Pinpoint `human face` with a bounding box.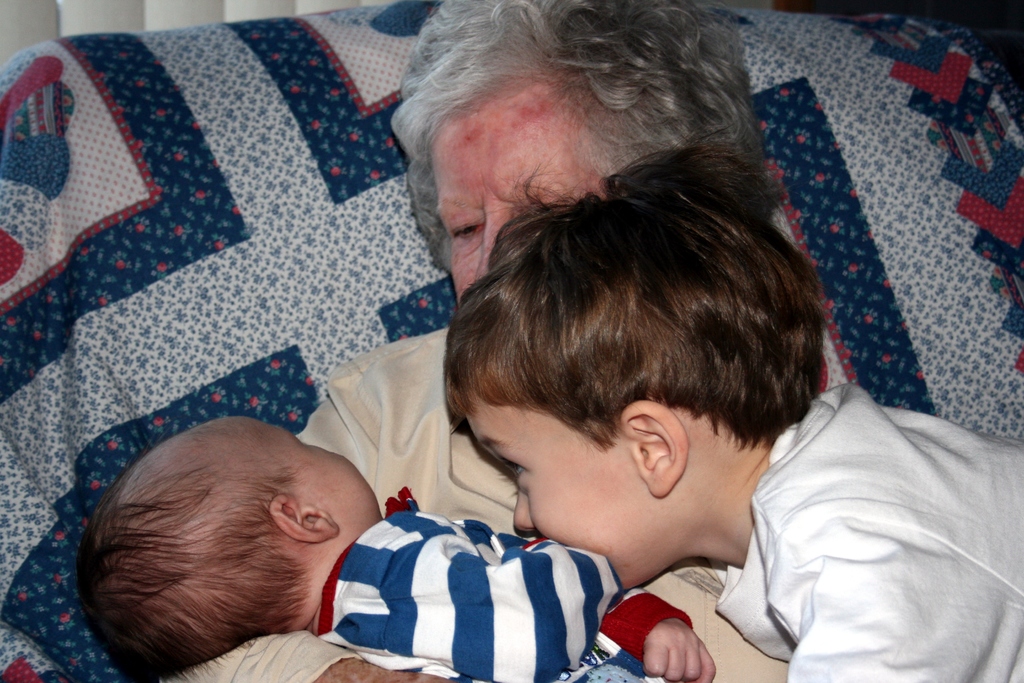
box=[468, 408, 621, 591].
